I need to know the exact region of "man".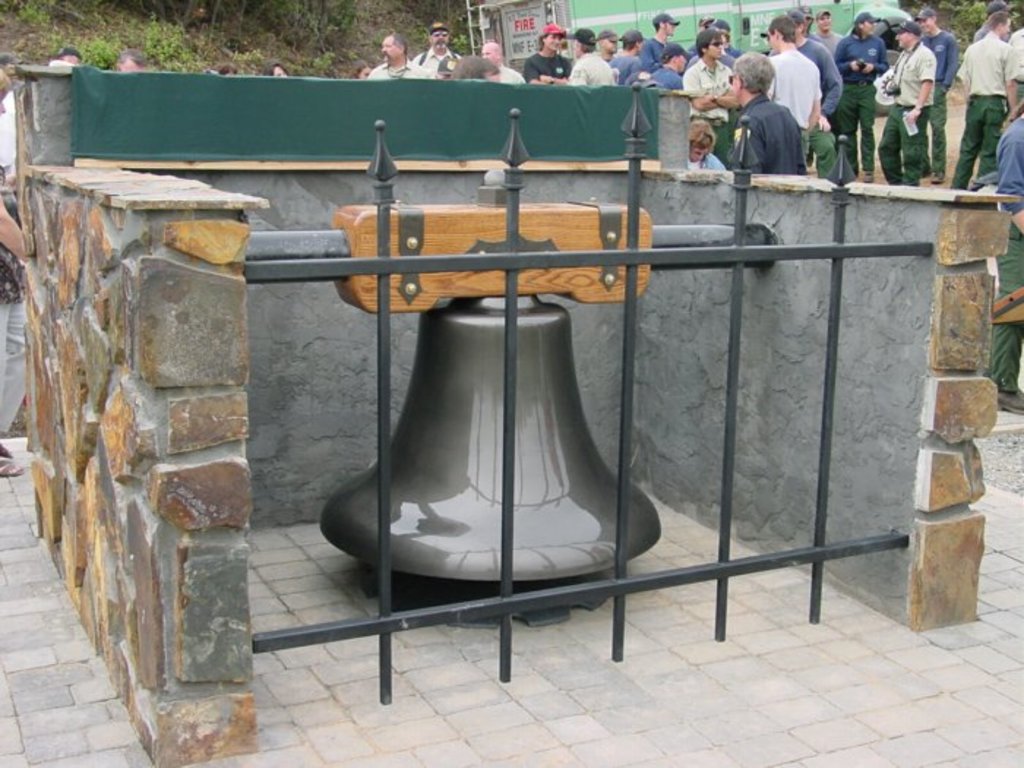
Region: pyautogui.locateOnScreen(873, 20, 932, 184).
